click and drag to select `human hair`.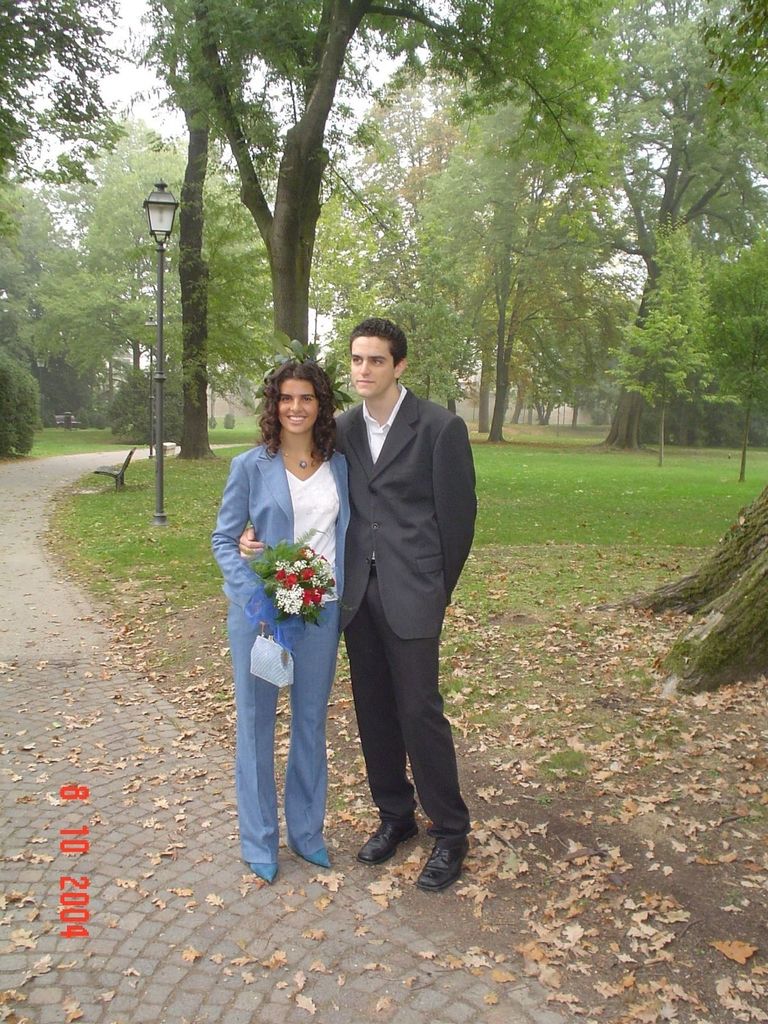
Selection: 353,316,410,374.
